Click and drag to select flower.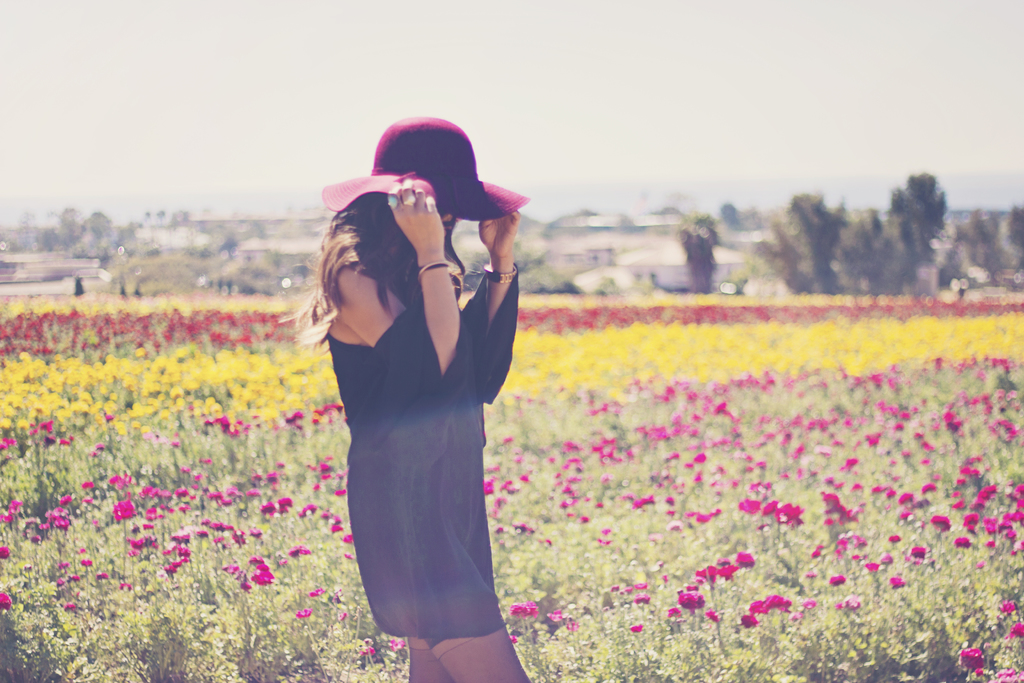
Selection: crop(306, 584, 326, 600).
